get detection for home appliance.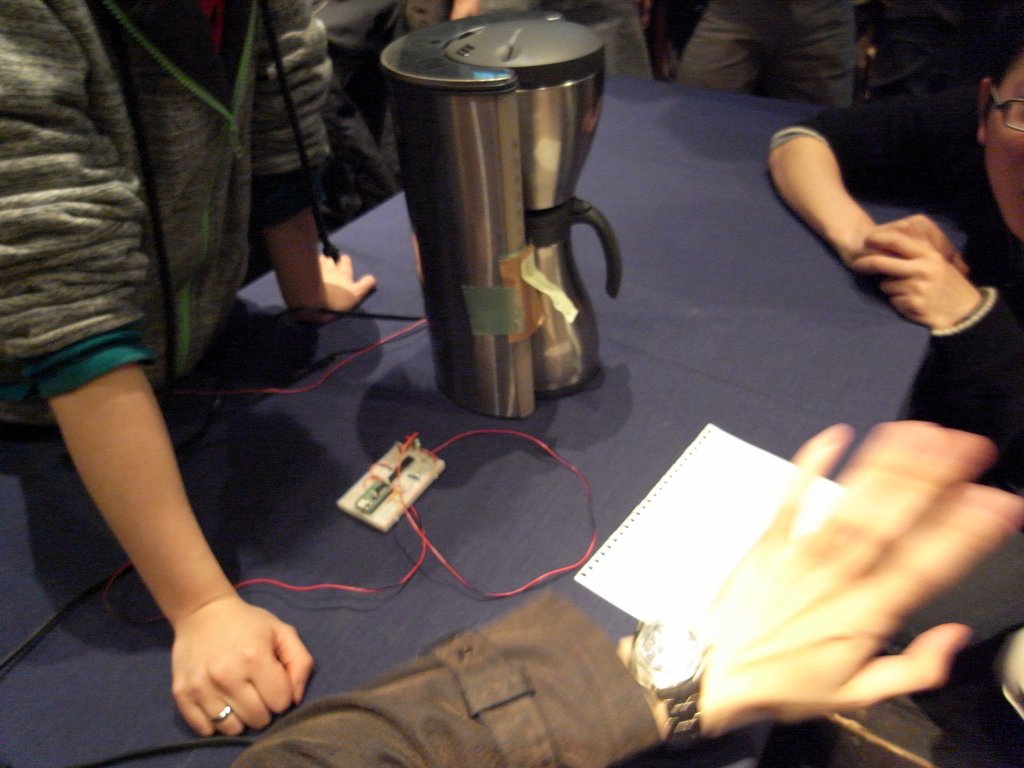
Detection: left=378, top=7, right=621, bottom=416.
